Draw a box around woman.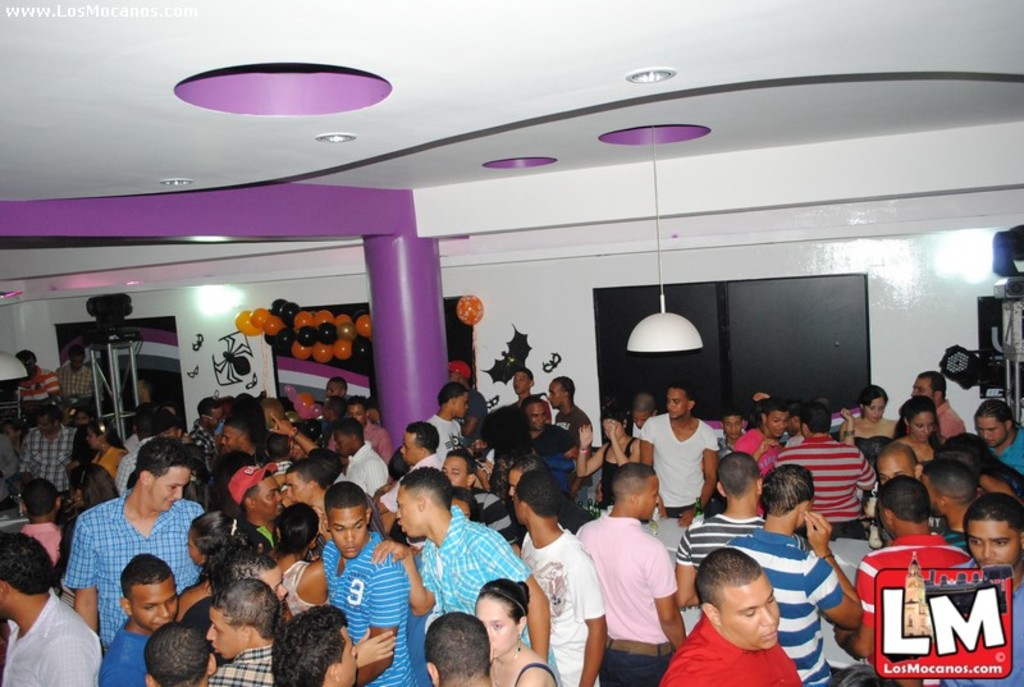
[890, 402, 942, 470].
